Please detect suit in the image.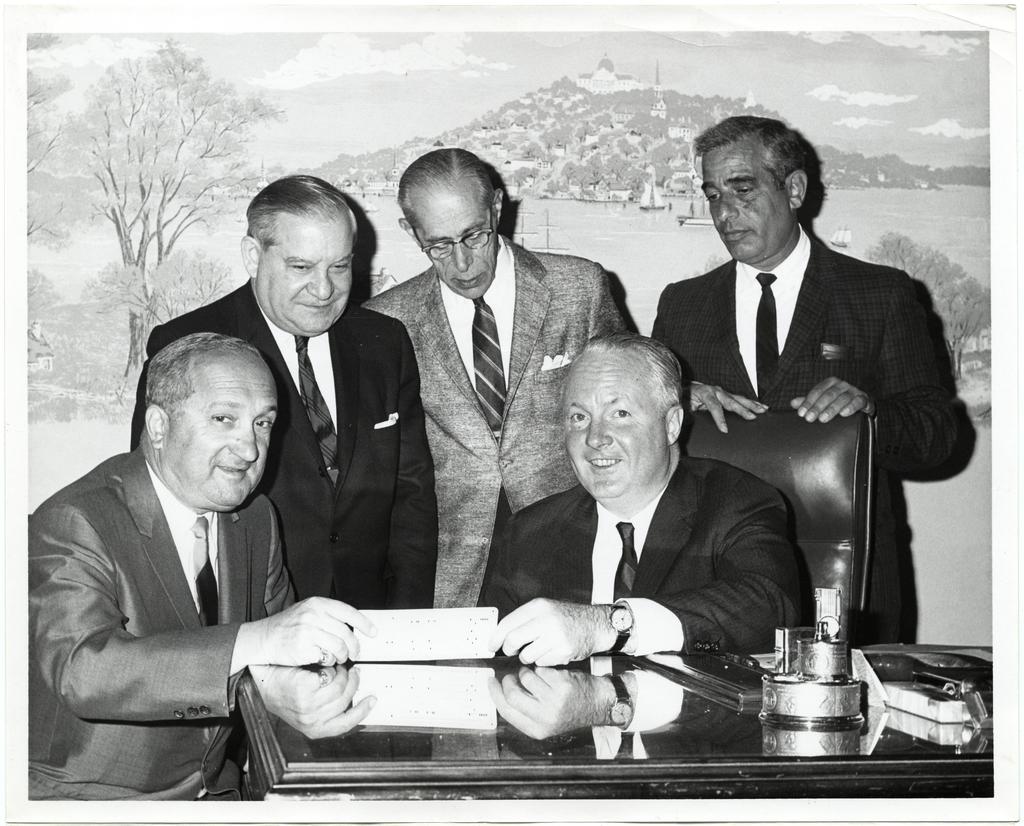
<box>649,168,962,690</box>.
